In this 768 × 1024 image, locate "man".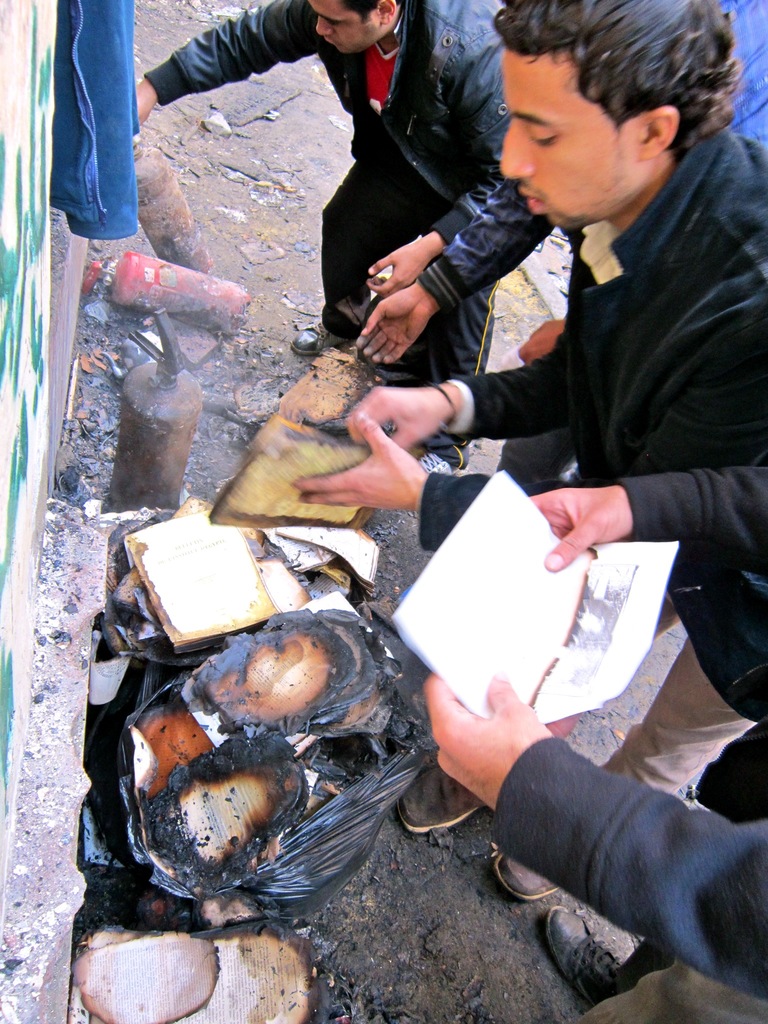
Bounding box: locate(135, 0, 508, 473).
